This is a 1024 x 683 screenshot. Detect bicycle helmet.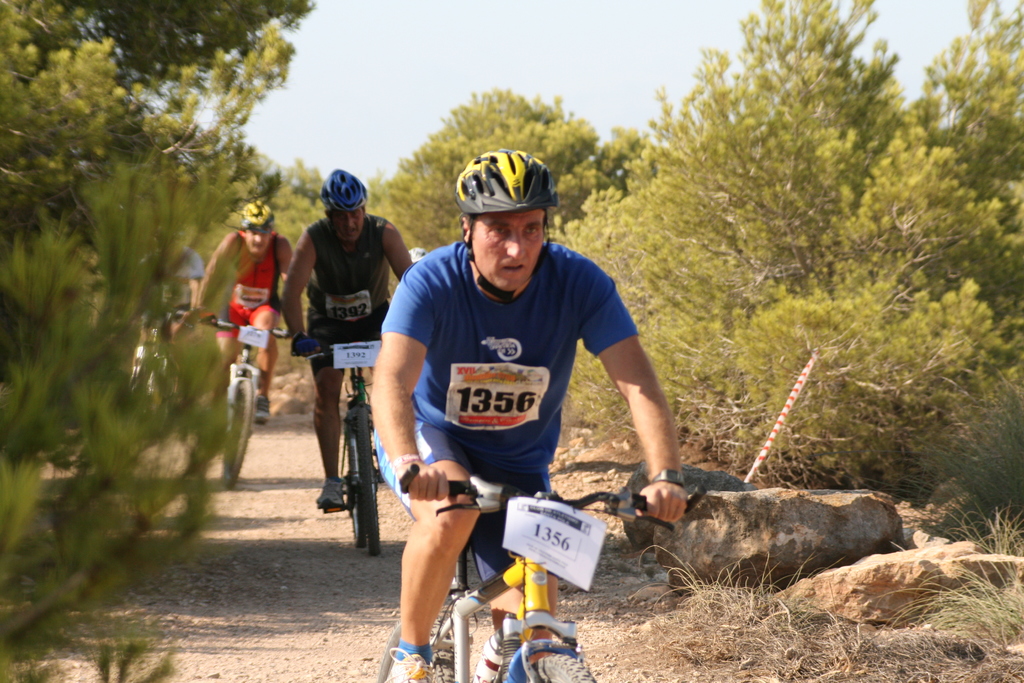
bbox(314, 169, 371, 214).
